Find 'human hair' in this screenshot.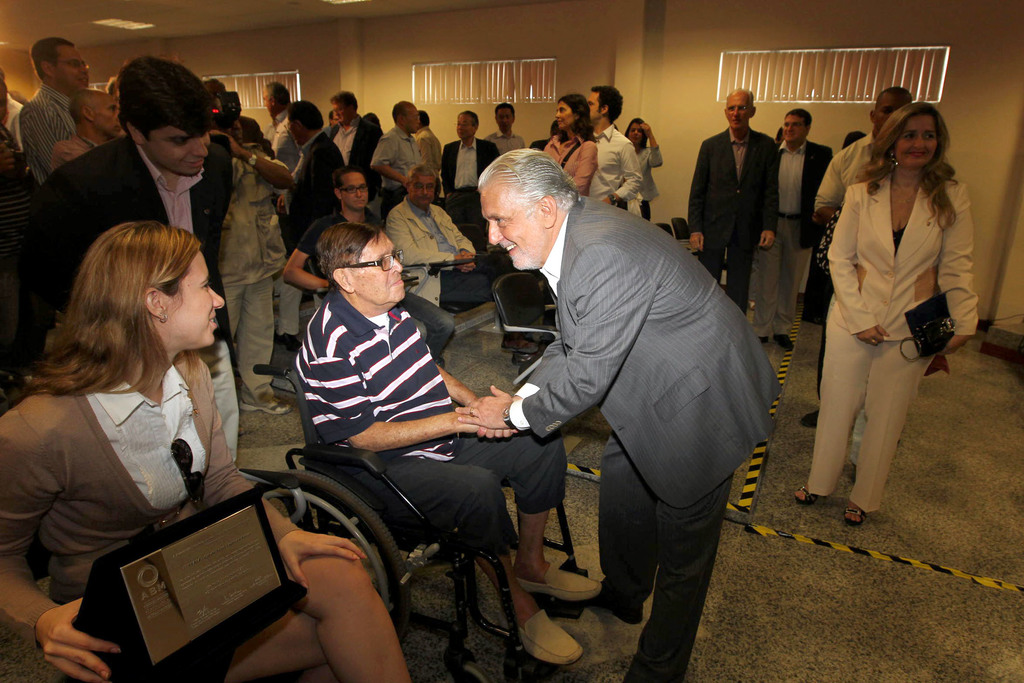
The bounding box for 'human hair' is rect(265, 80, 290, 100).
